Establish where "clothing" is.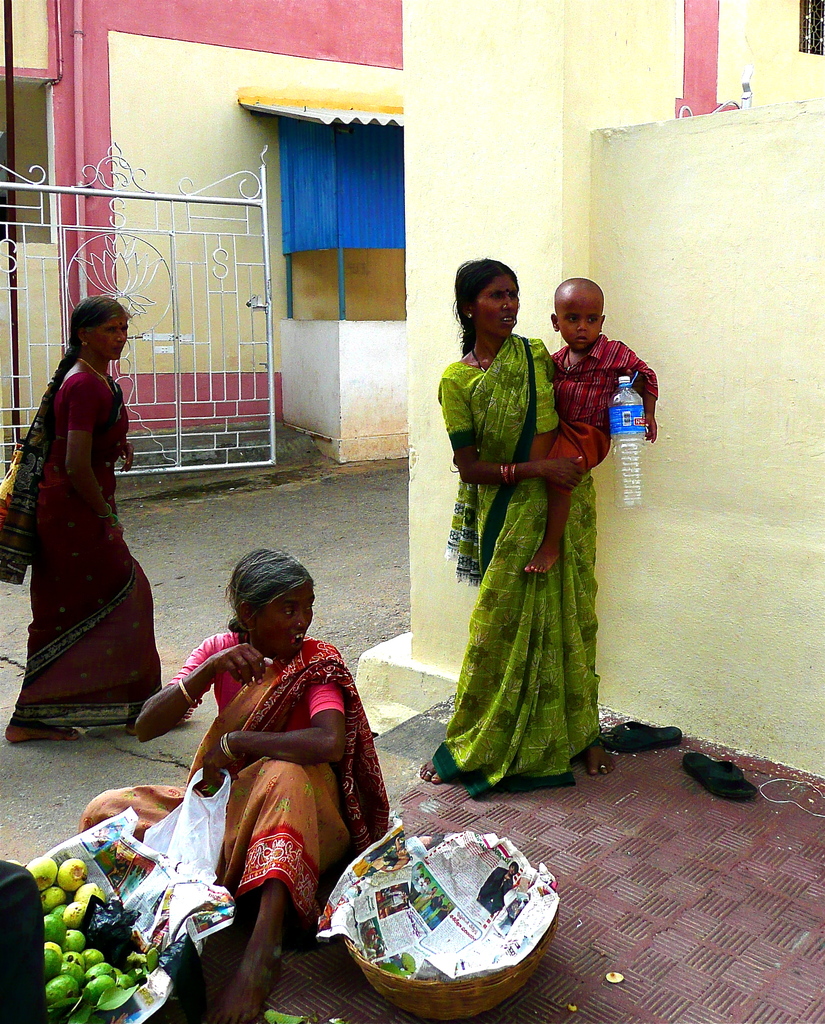
Established at [left=427, top=337, right=601, bottom=809].
